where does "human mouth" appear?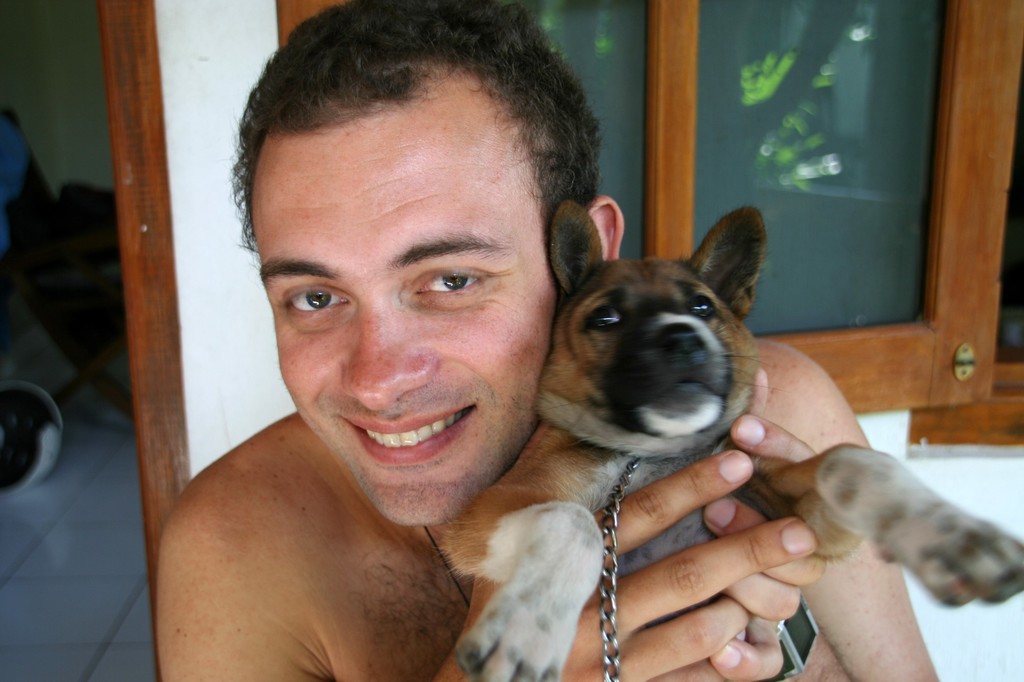
Appears at <box>340,410,472,456</box>.
